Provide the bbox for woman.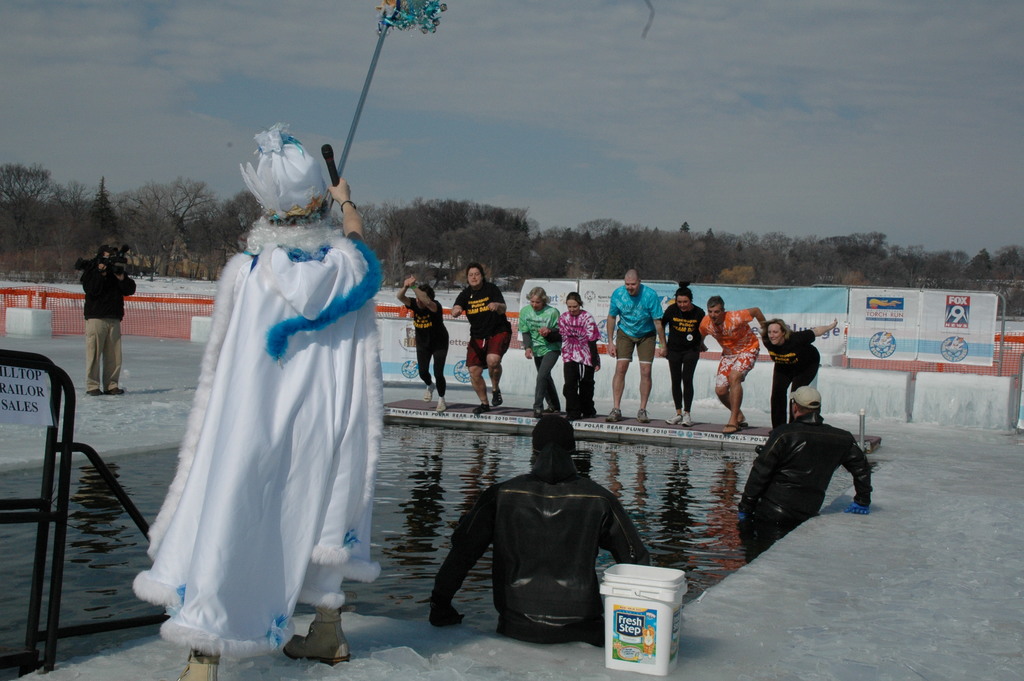
[x1=444, y1=264, x2=516, y2=411].
